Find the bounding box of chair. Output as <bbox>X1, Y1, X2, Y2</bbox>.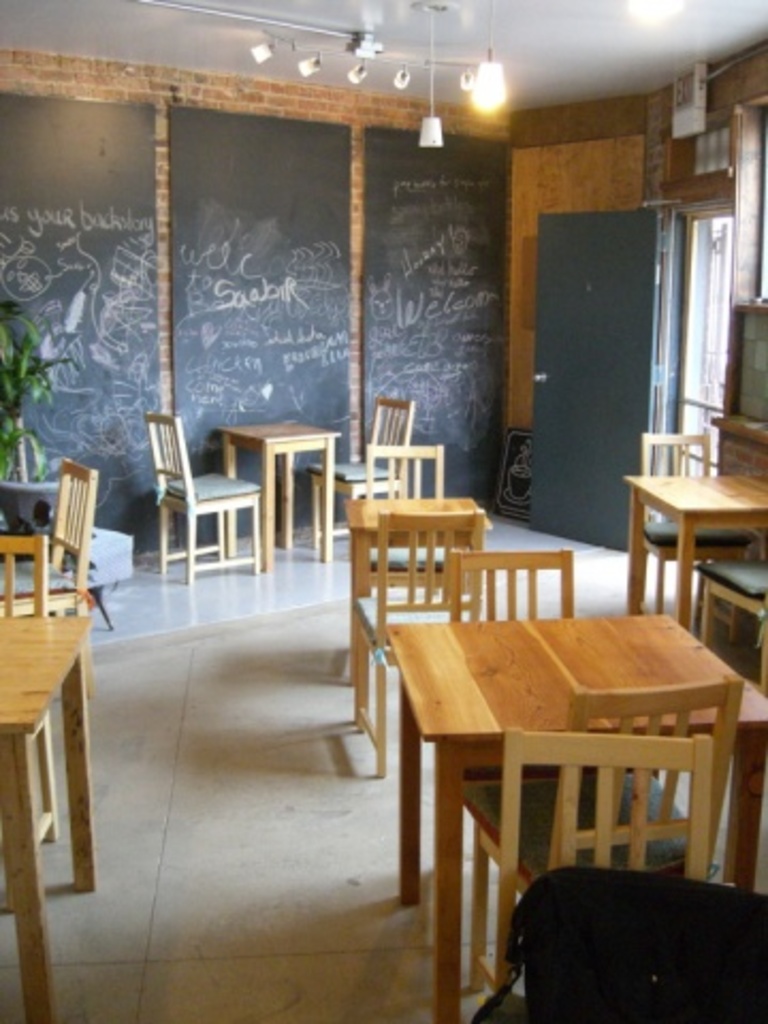
<bbox>0, 444, 113, 638</bbox>.
